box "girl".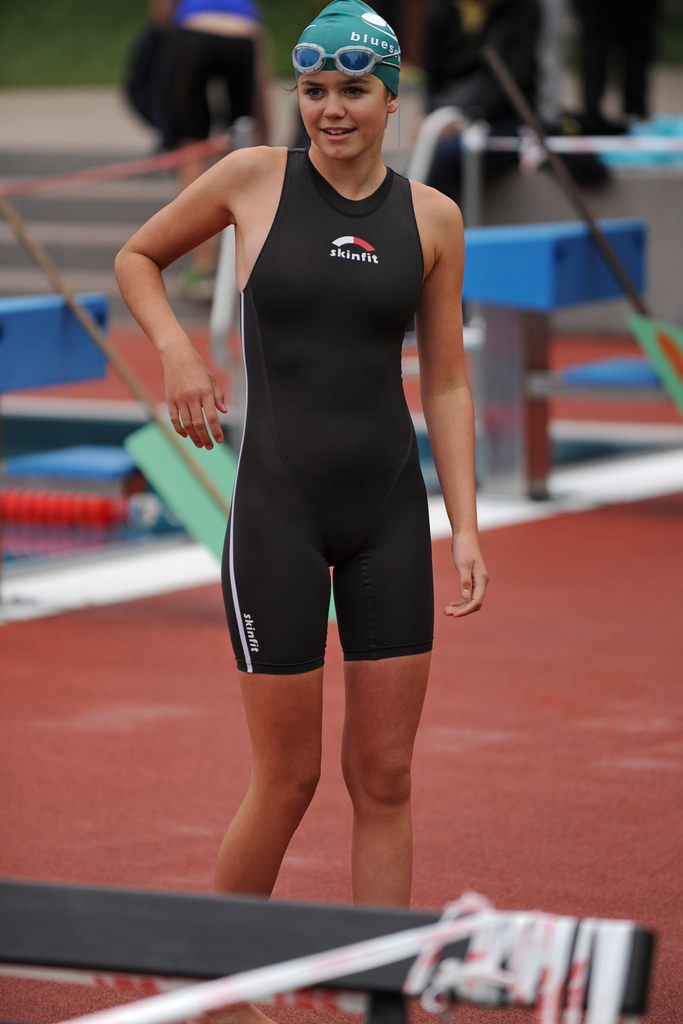
<region>108, 0, 513, 919</region>.
